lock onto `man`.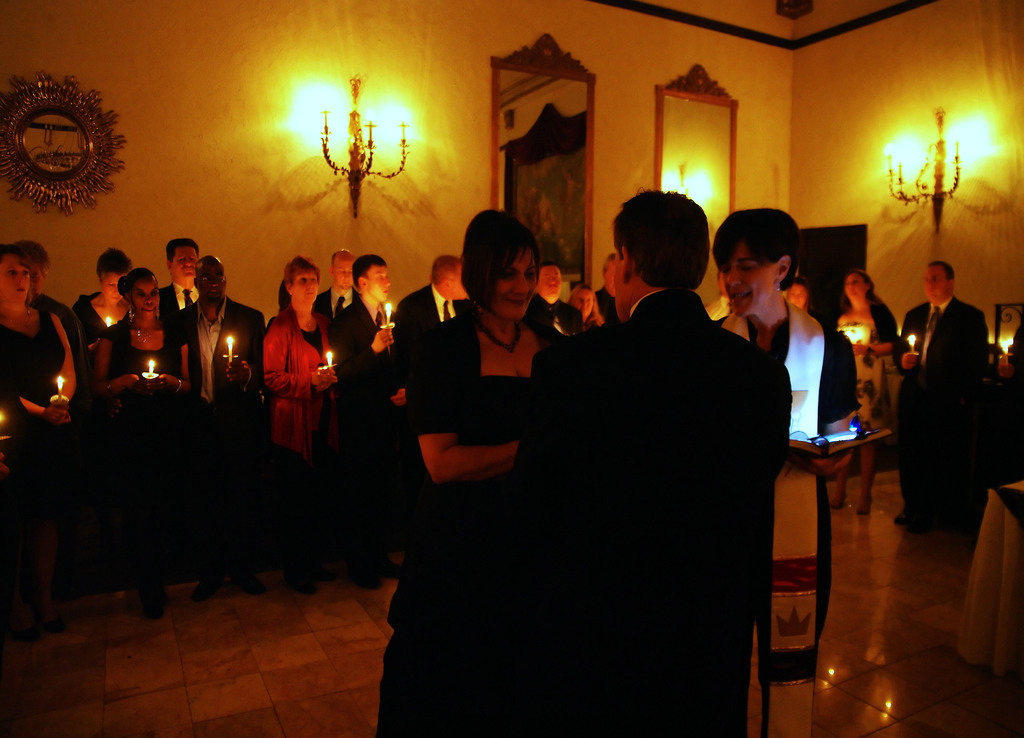
Locked: [left=508, top=188, right=792, bottom=737].
